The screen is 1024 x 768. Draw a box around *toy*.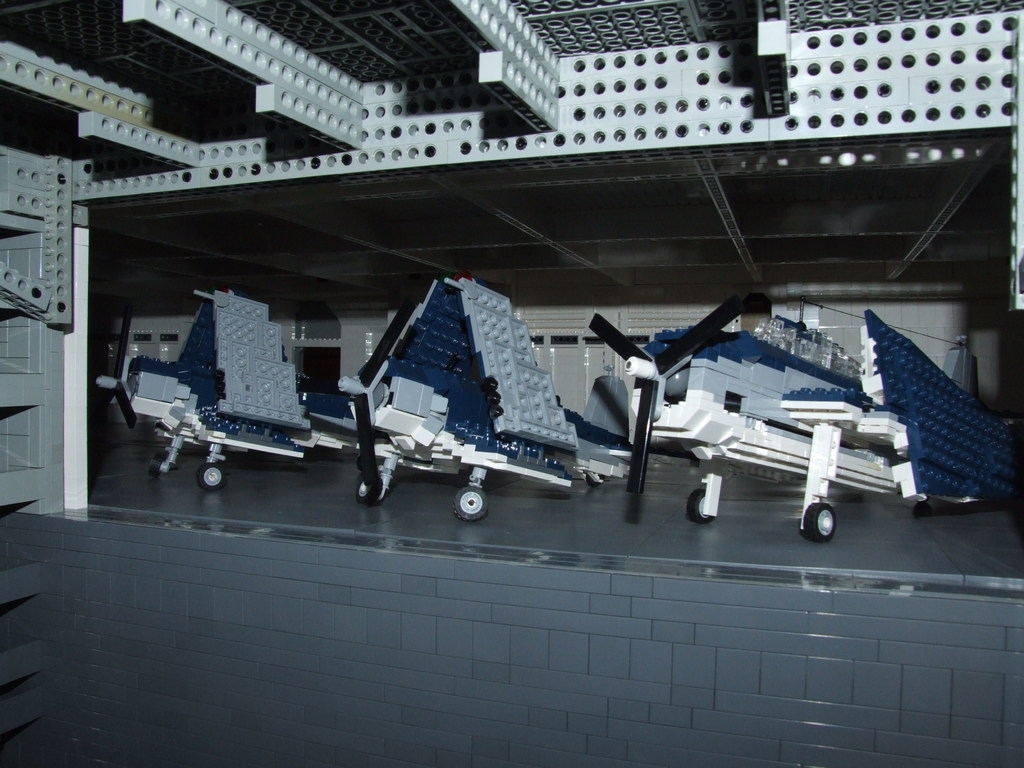
BBox(558, 276, 1011, 559).
